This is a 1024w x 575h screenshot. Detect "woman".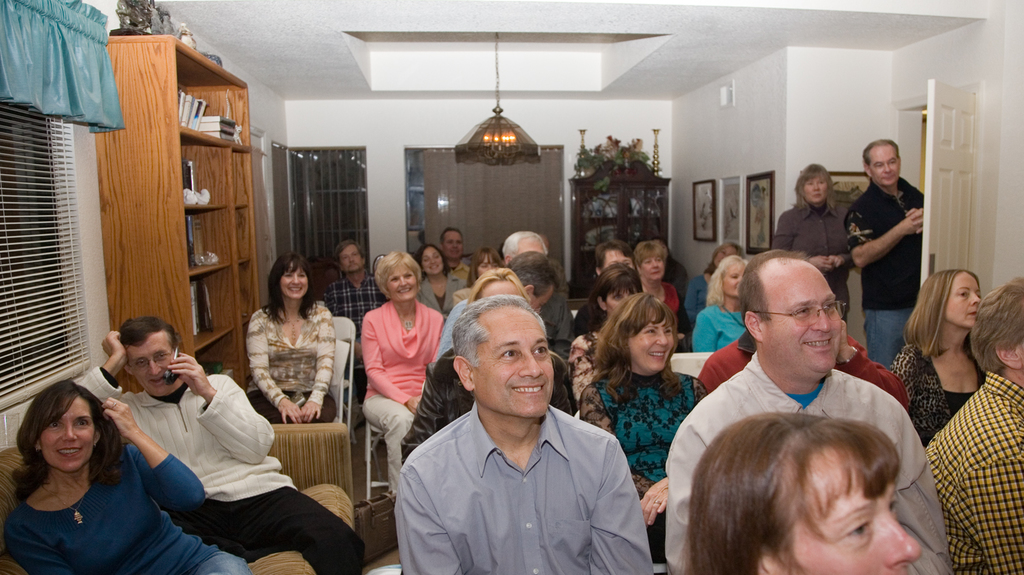
(left=409, top=242, right=471, bottom=319).
